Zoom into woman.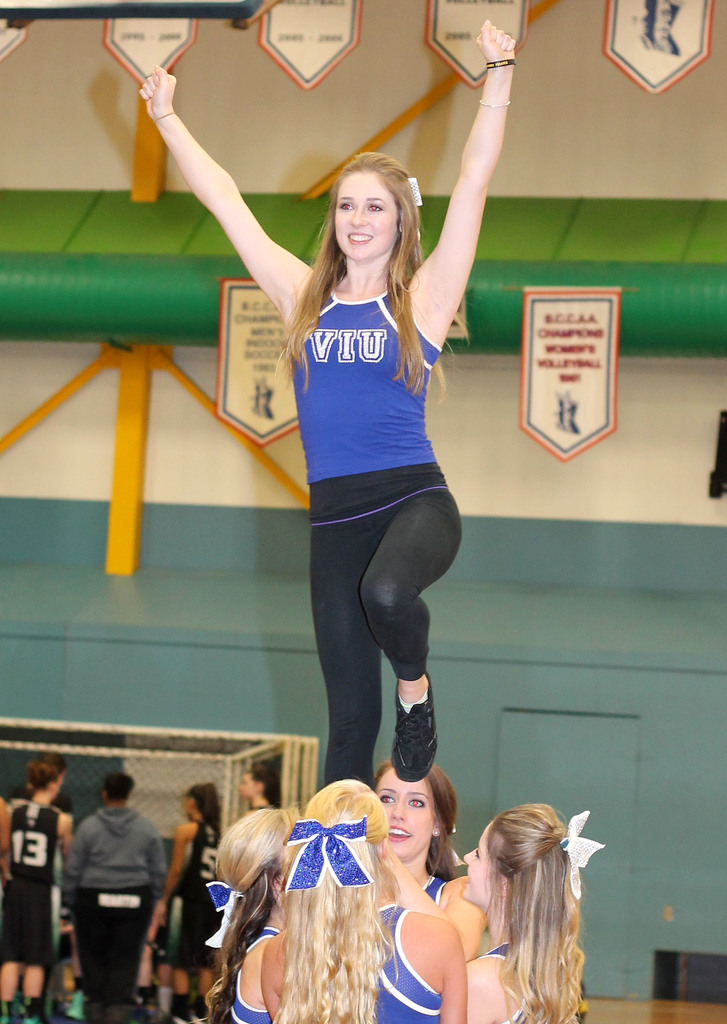
Zoom target: {"left": 256, "top": 784, "right": 464, "bottom": 1023}.
